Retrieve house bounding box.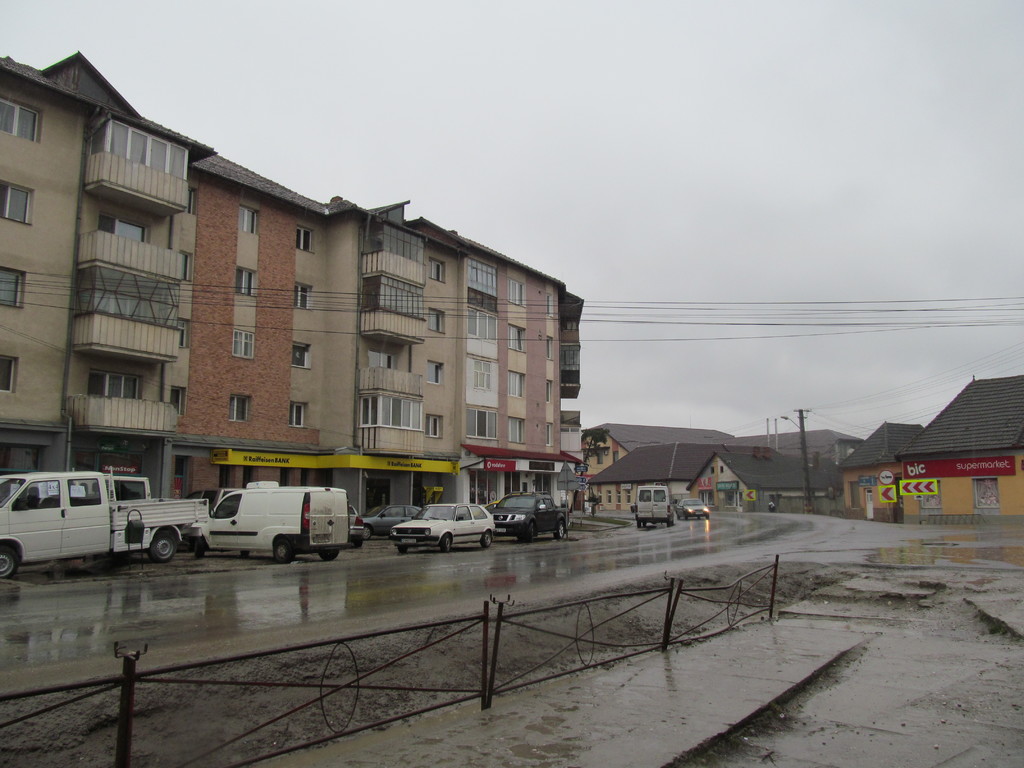
Bounding box: [582, 421, 723, 456].
